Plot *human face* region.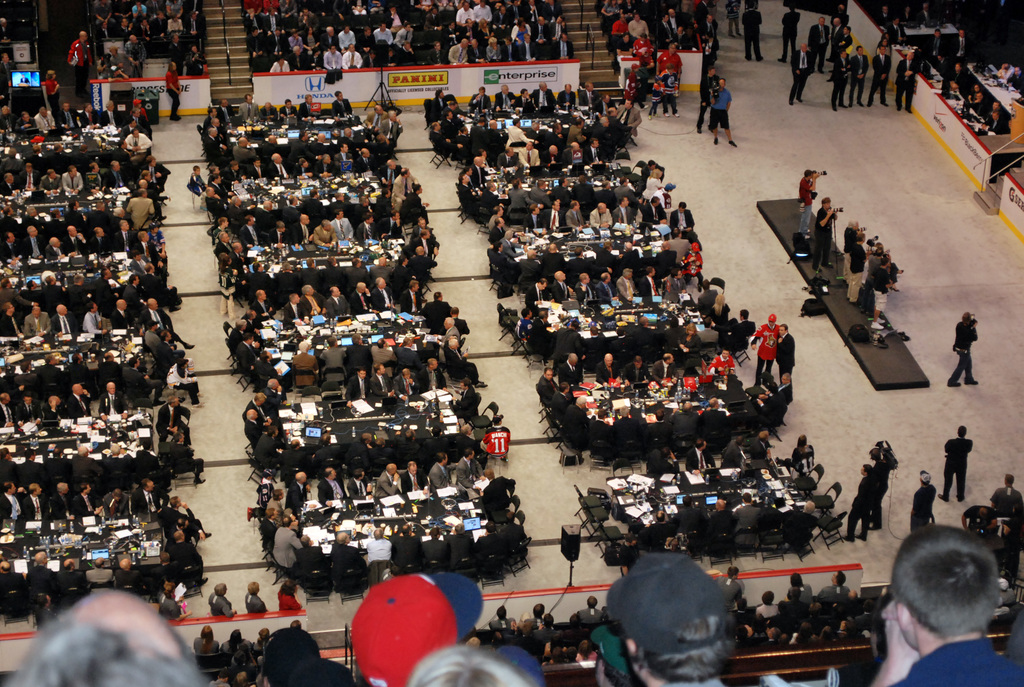
Plotted at detection(120, 210, 125, 219).
